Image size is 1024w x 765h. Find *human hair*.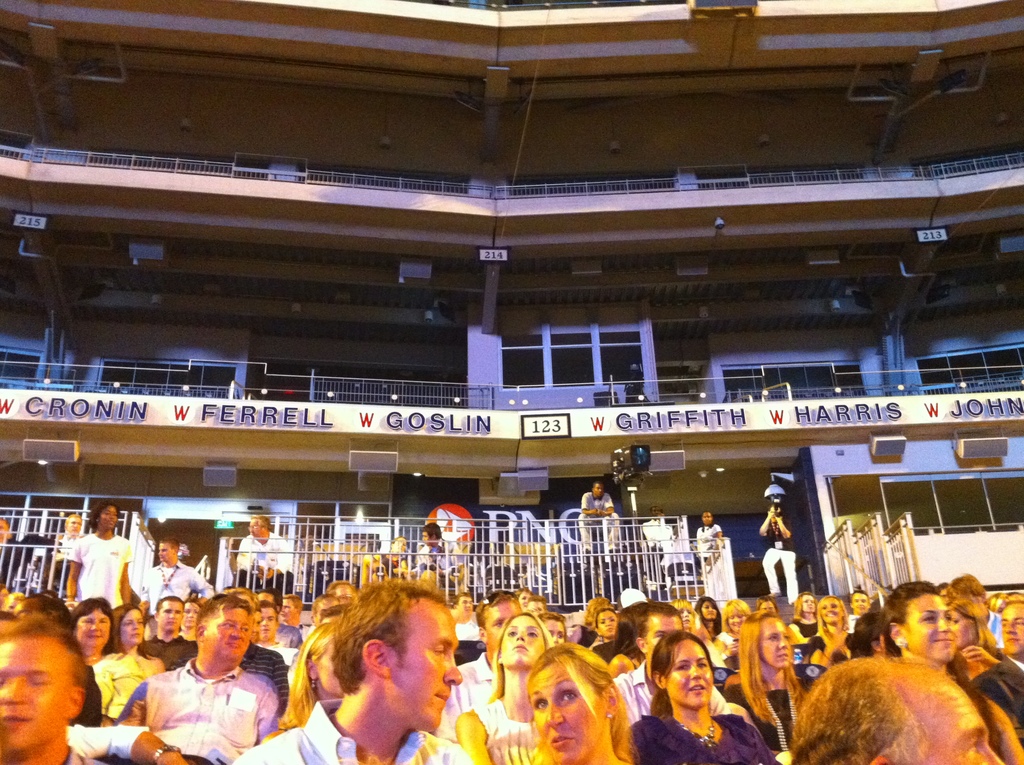
648 630 710 721.
